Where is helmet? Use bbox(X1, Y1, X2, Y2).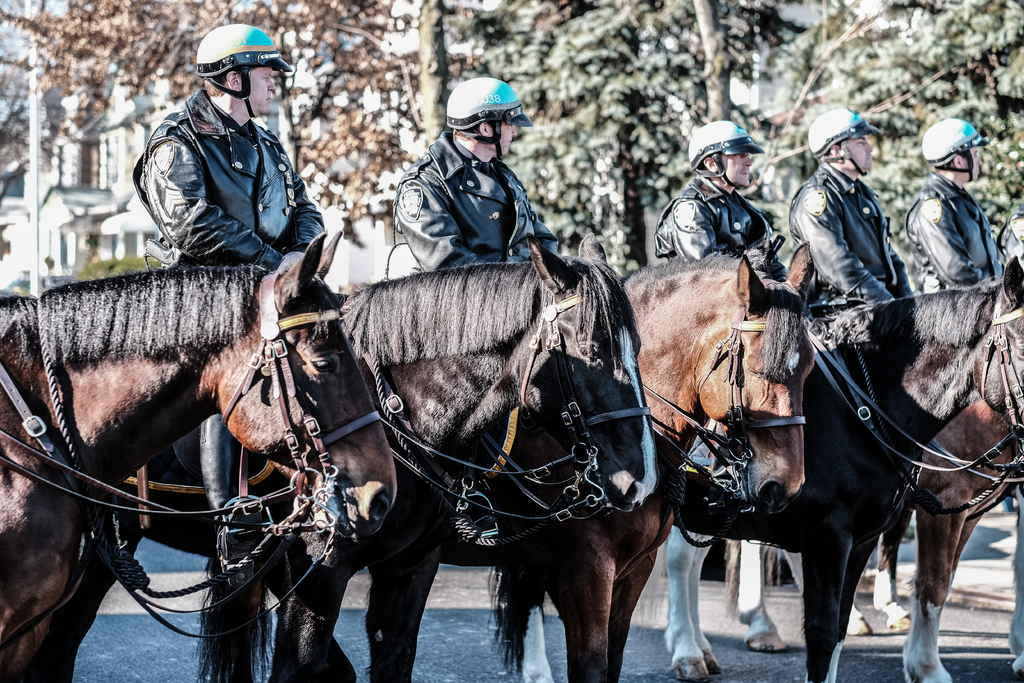
bbox(441, 77, 527, 155).
